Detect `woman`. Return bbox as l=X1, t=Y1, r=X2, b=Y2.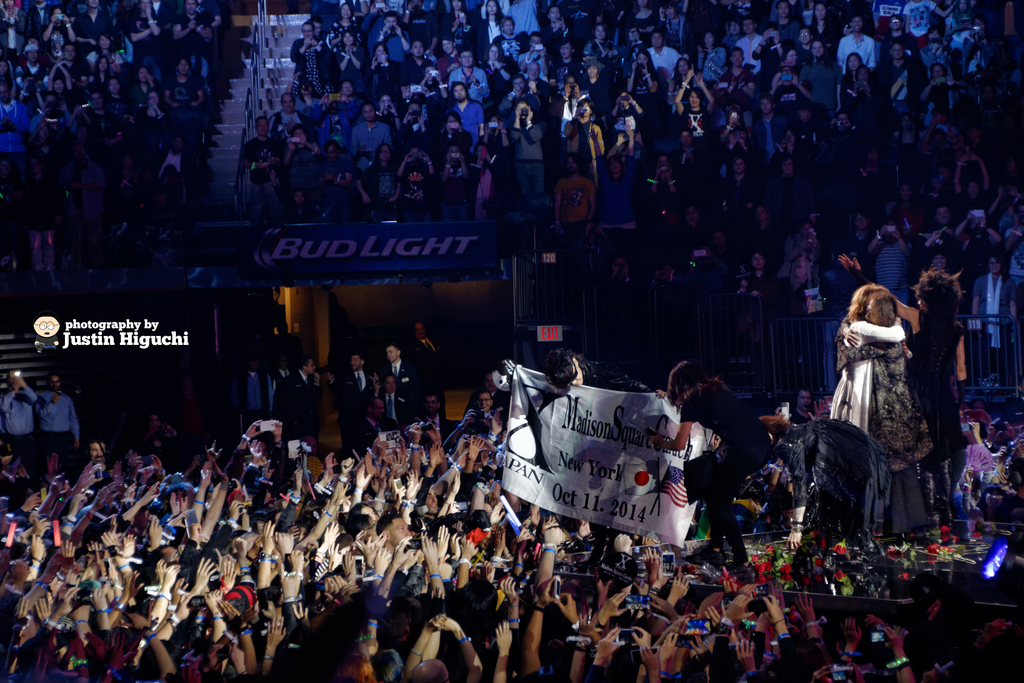
l=337, t=78, r=362, b=120.
